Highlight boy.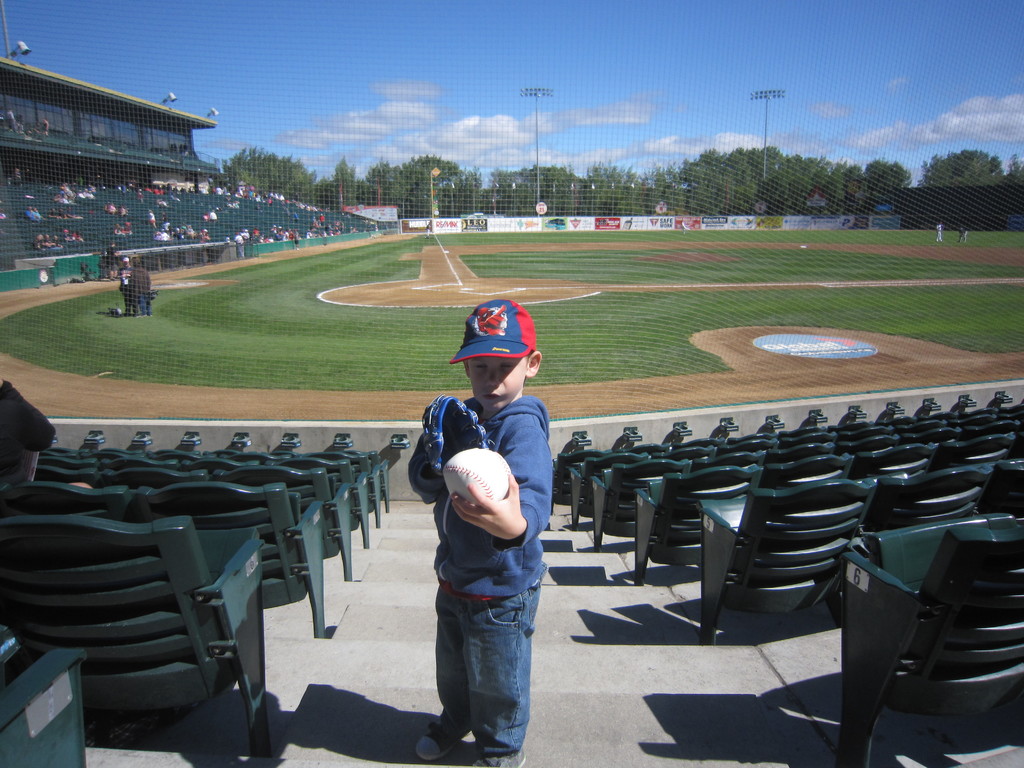
Highlighted region: [405, 300, 552, 767].
